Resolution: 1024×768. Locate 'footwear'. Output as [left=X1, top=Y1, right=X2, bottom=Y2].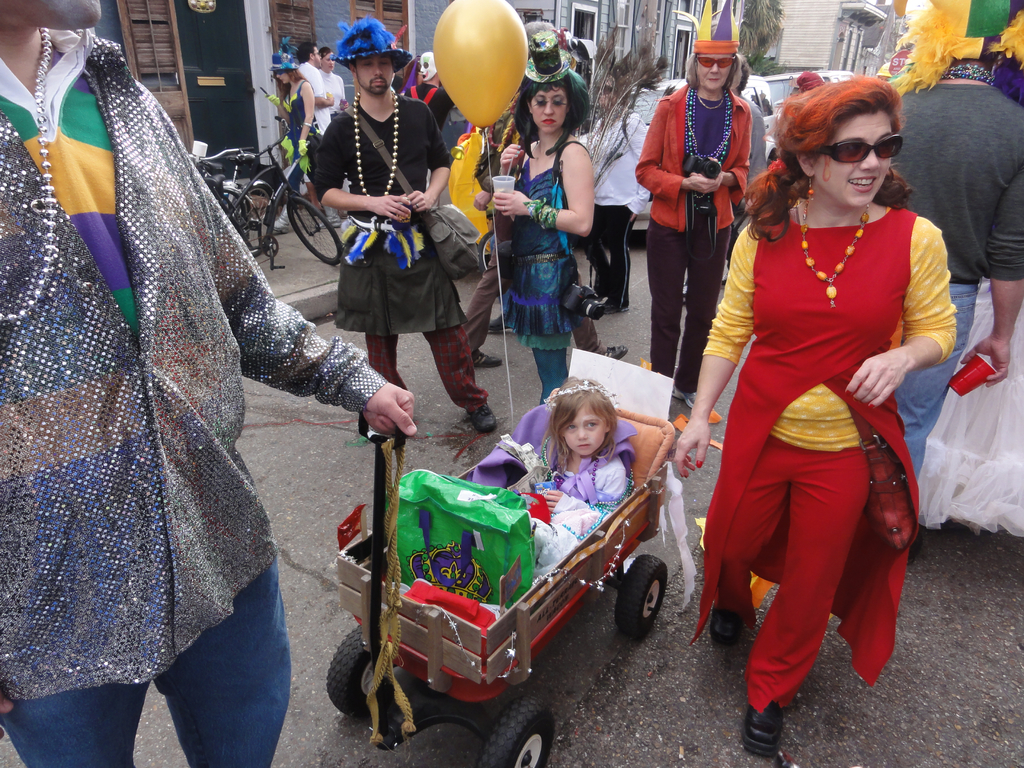
[left=708, top=591, right=751, bottom=647].
